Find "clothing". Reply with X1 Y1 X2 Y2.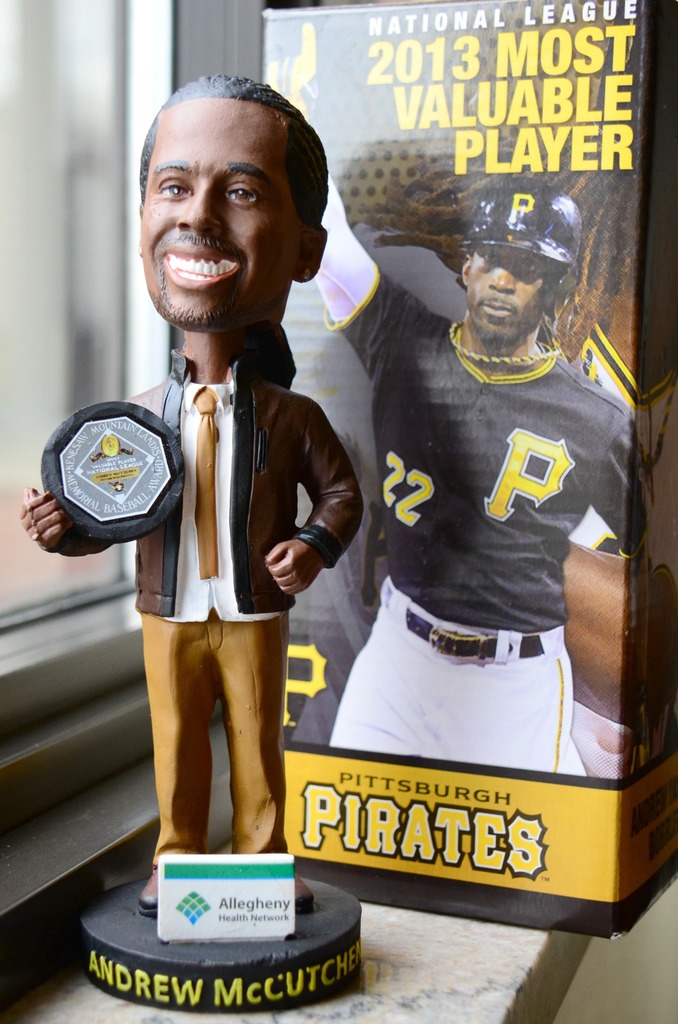
56 335 370 863.
